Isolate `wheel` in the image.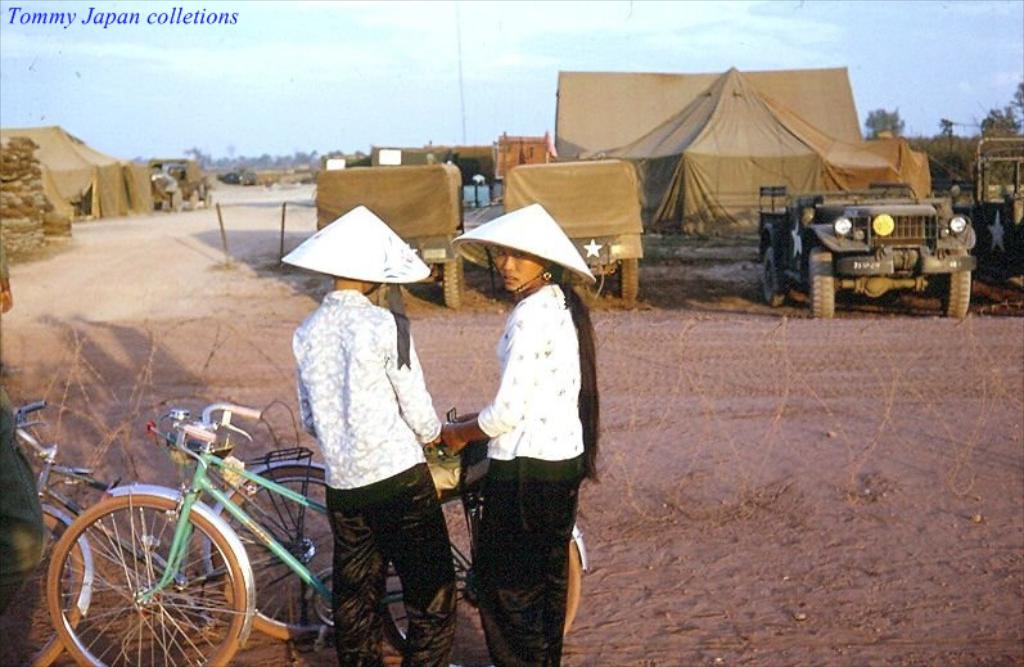
Isolated region: (x1=762, y1=248, x2=786, y2=307).
